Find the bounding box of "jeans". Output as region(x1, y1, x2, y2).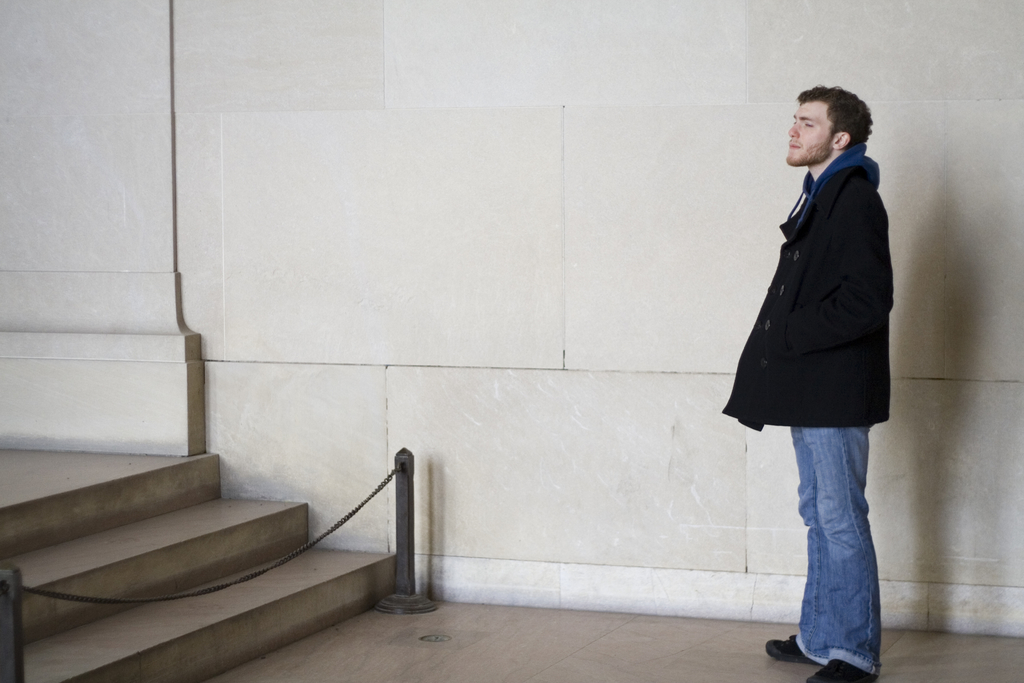
region(780, 407, 892, 674).
